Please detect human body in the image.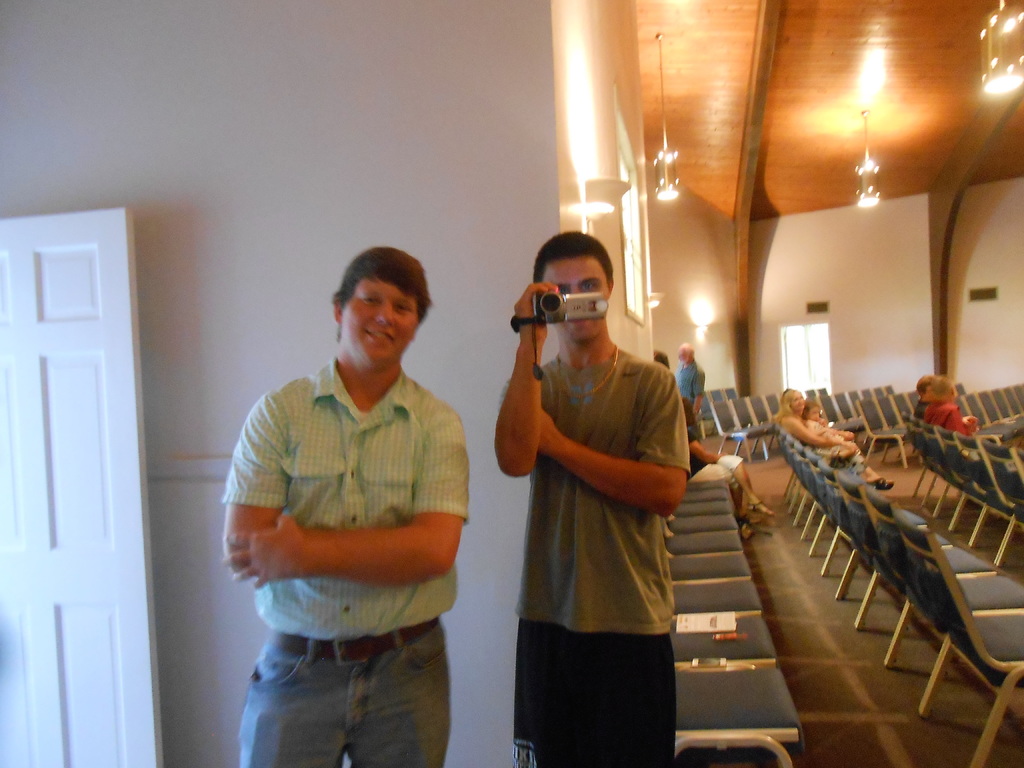
(681, 399, 779, 540).
